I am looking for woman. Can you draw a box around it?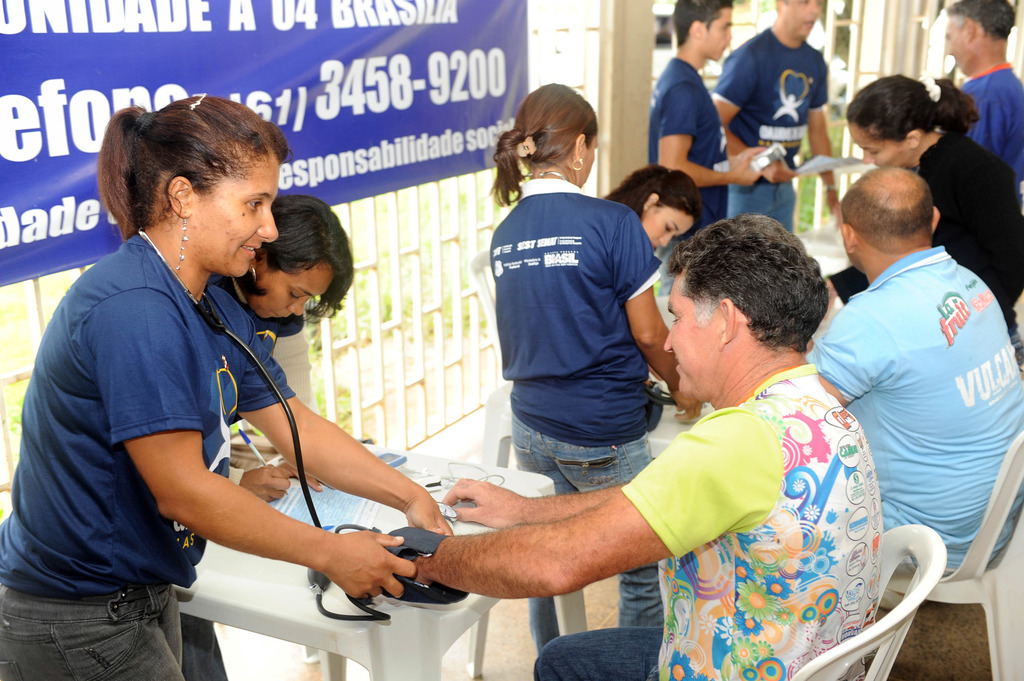
Sure, the bounding box is box(169, 198, 348, 680).
